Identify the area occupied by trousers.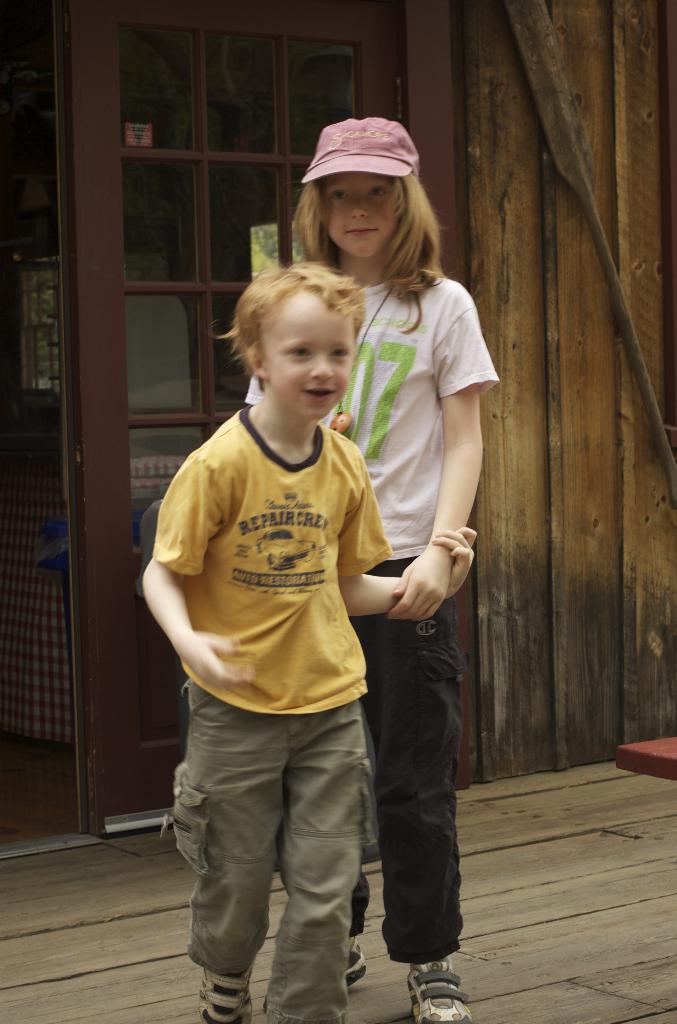
Area: bbox=[170, 635, 373, 979].
